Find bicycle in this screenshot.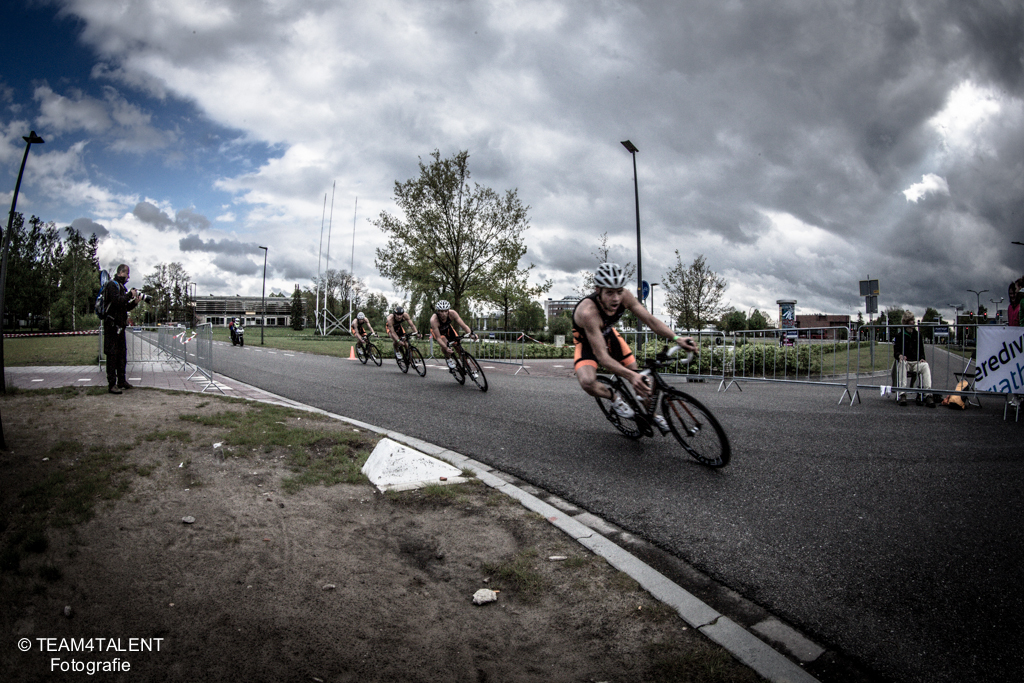
The bounding box for bicycle is x1=570 y1=339 x2=733 y2=464.
